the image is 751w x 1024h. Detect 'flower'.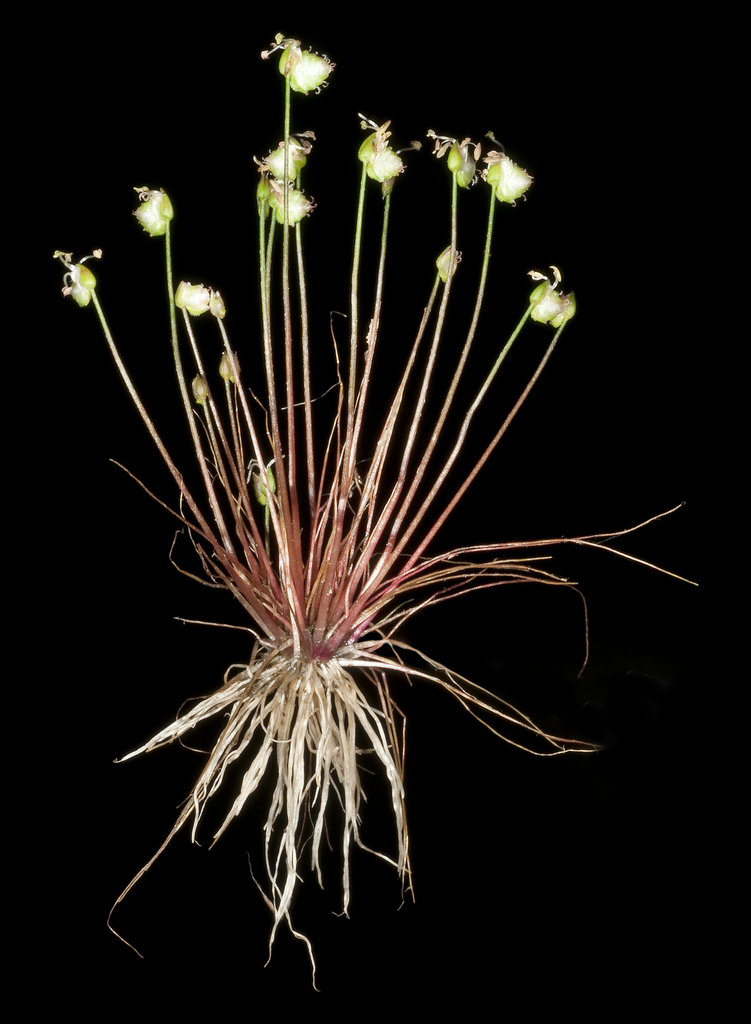
Detection: BBox(446, 133, 473, 188).
